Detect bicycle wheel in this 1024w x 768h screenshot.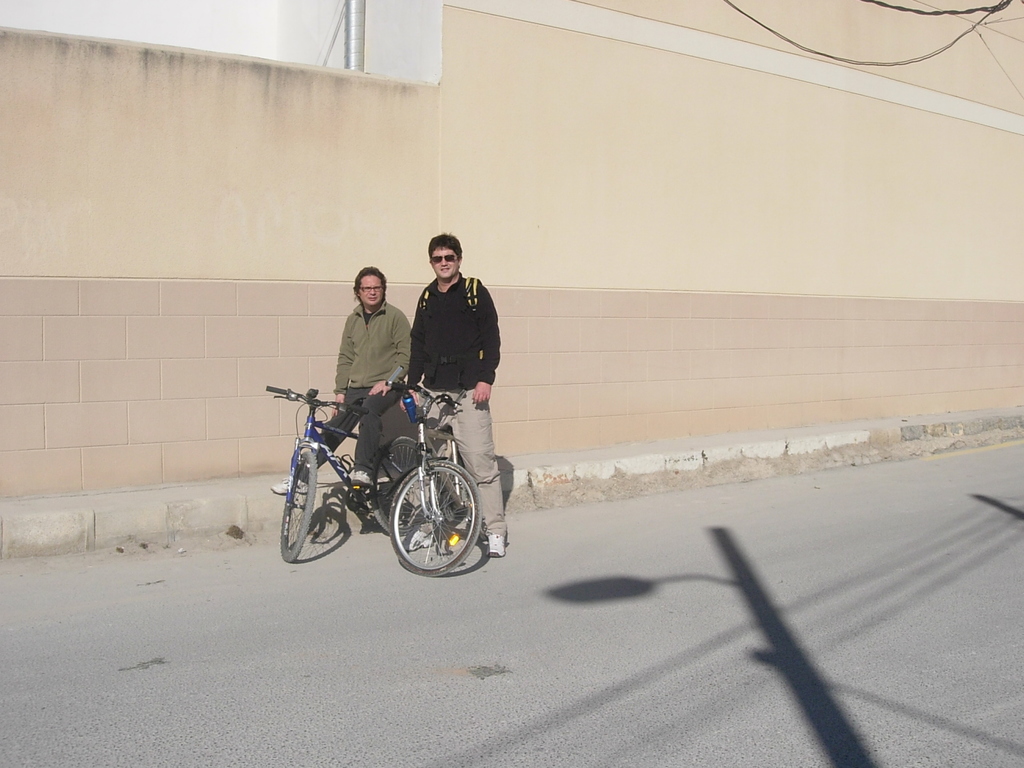
Detection: region(277, 447, 318, 563).
